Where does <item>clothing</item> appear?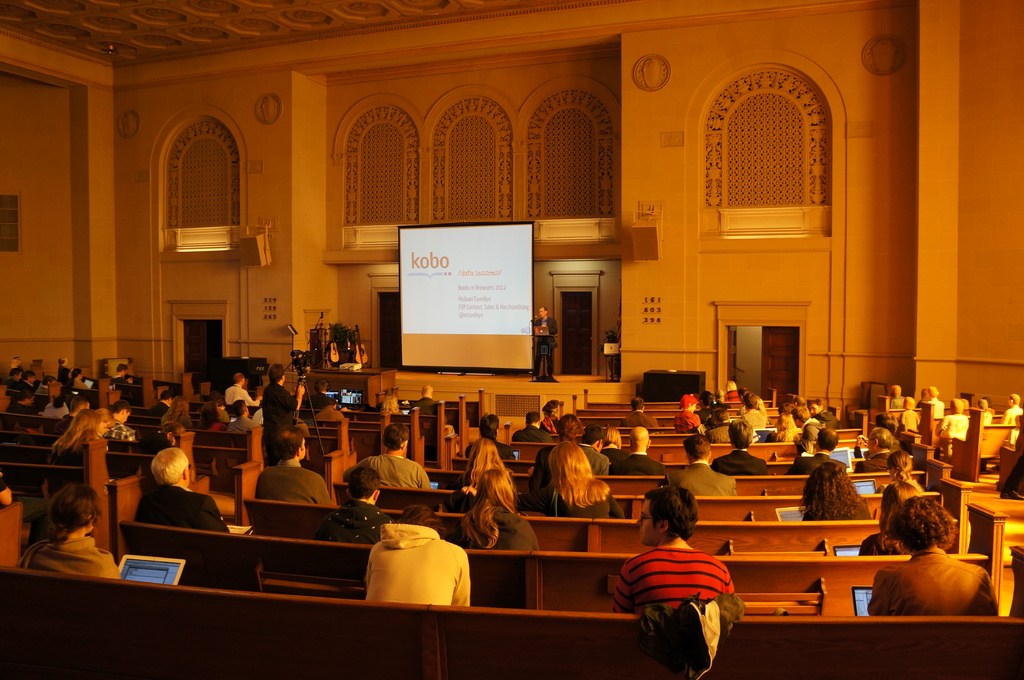
Appears at Rect(792, 413, 819, 446).
